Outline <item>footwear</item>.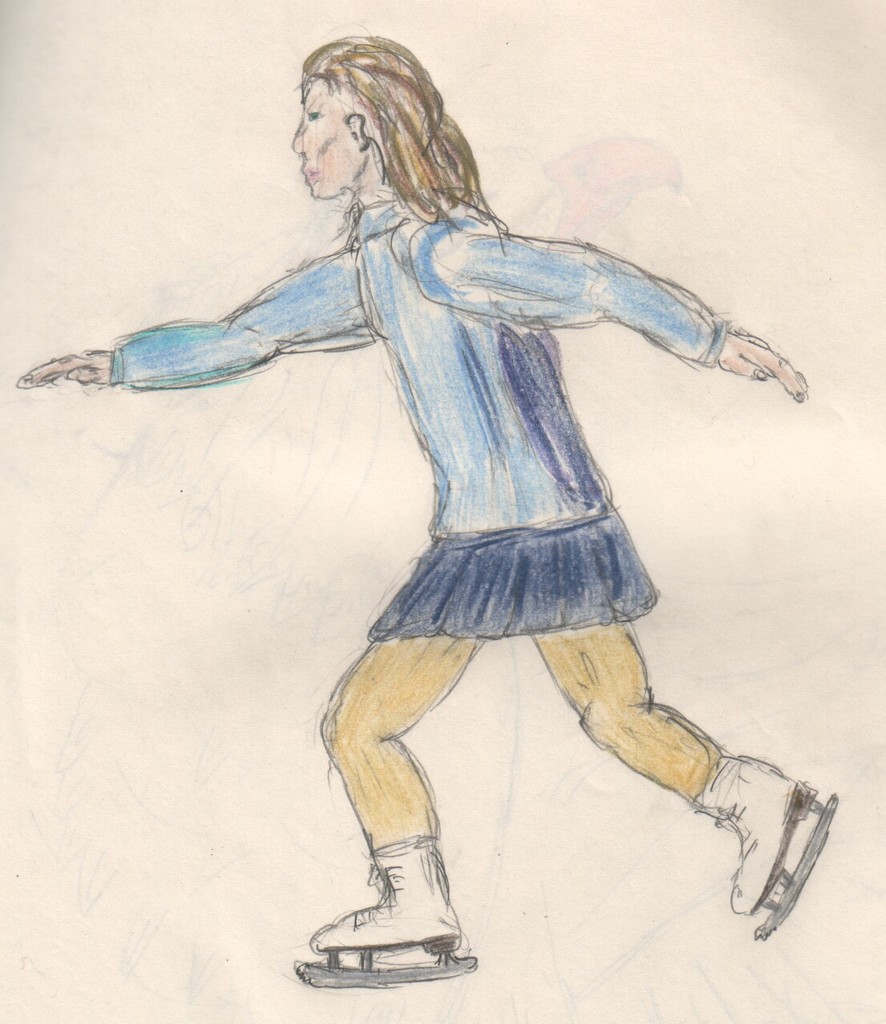
Outline: <box>688,739,811,920</box>.
